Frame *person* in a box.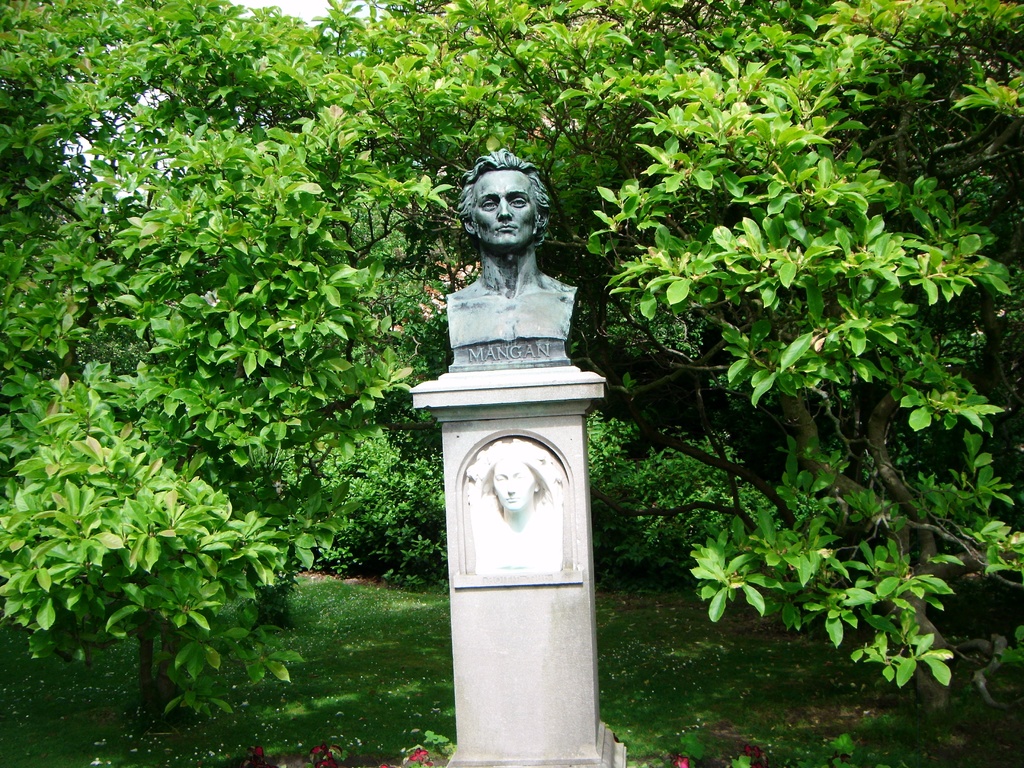
x1=447, y1=145, x2=579, y2=348.
